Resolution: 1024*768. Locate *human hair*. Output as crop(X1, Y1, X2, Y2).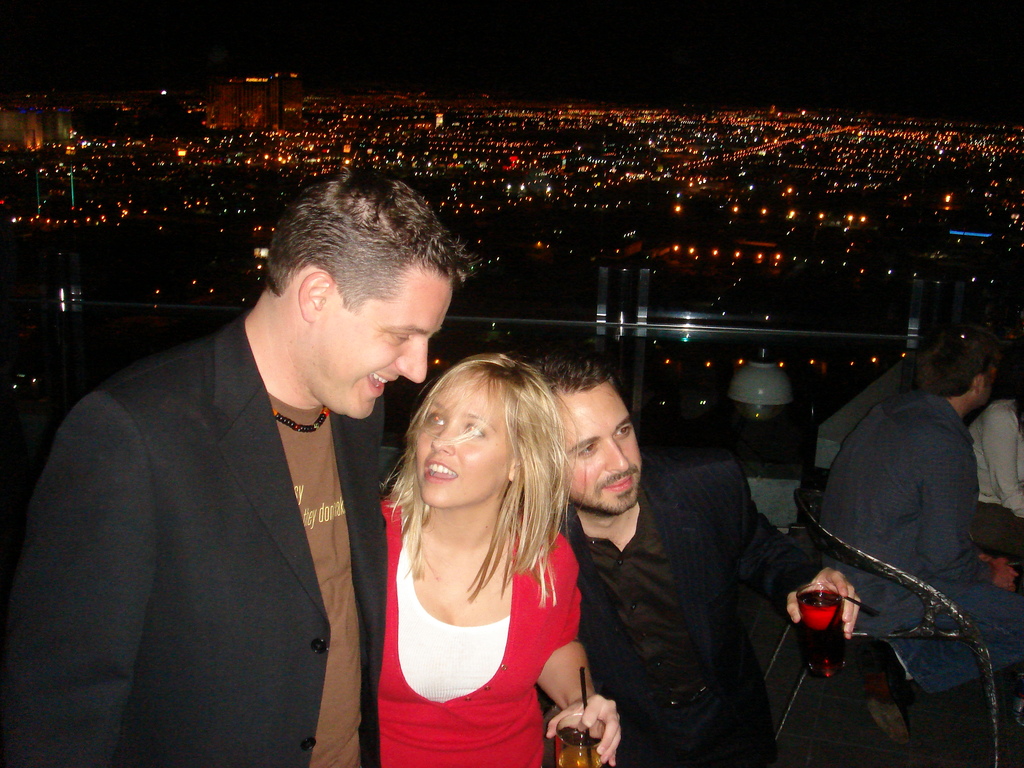
crop(394, 350, 571, 588).
